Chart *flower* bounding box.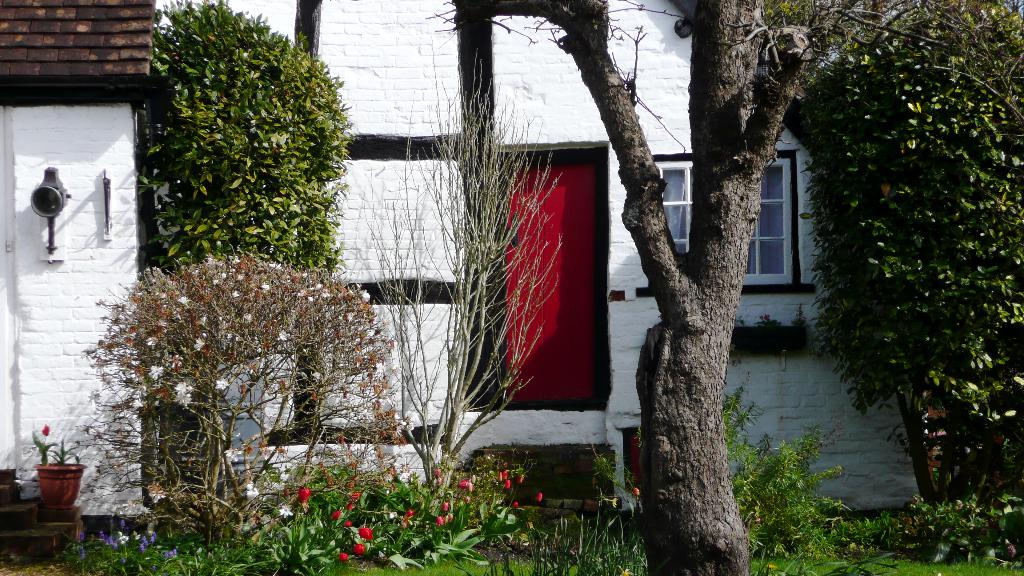
Charted: (328, 506, 342, 520).
